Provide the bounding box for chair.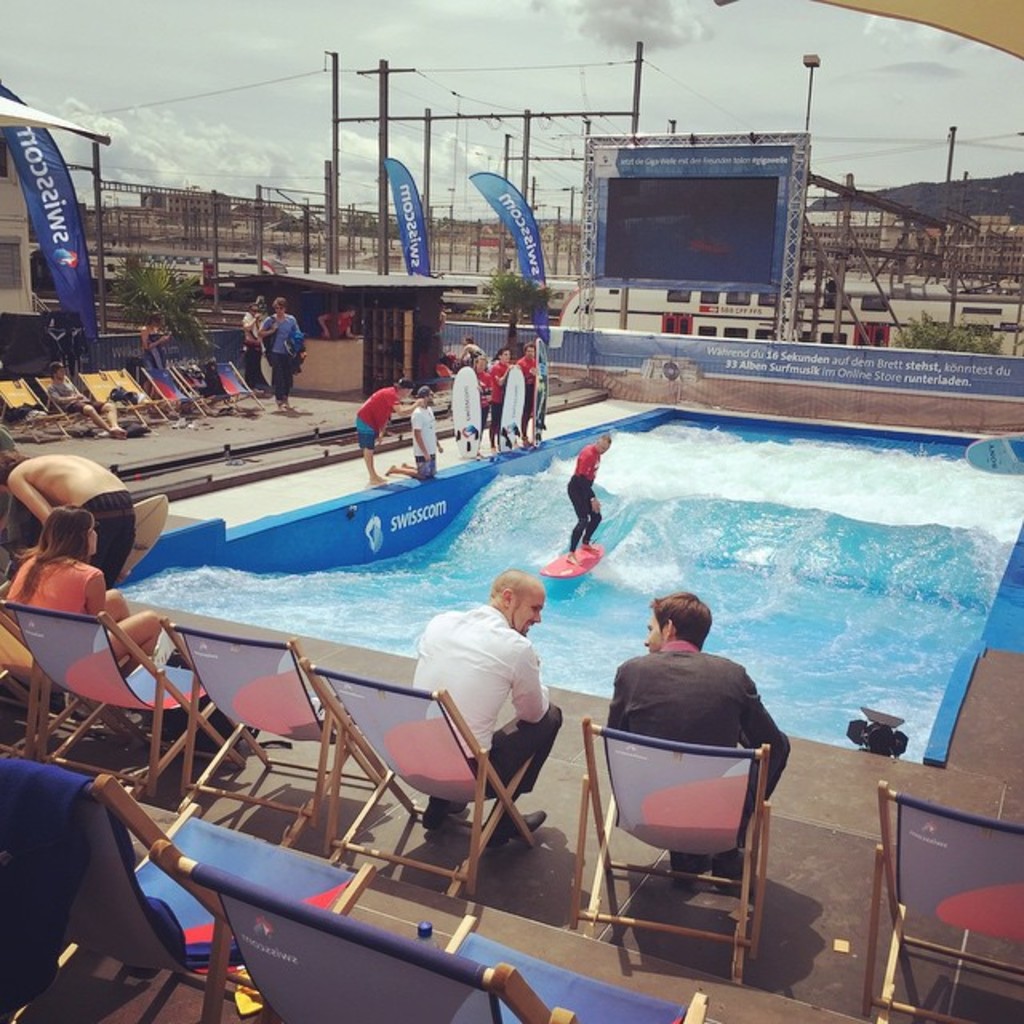
[x1=206, y1=363, x2=259, y2=418].
